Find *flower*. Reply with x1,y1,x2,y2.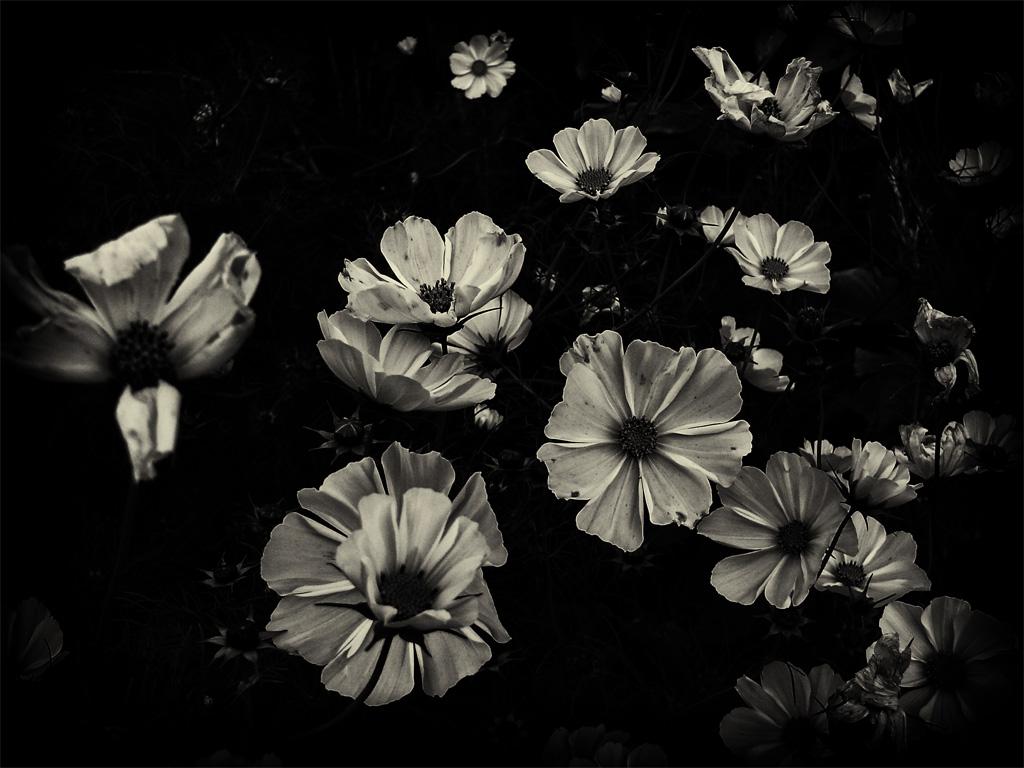
315,304,496,420.
